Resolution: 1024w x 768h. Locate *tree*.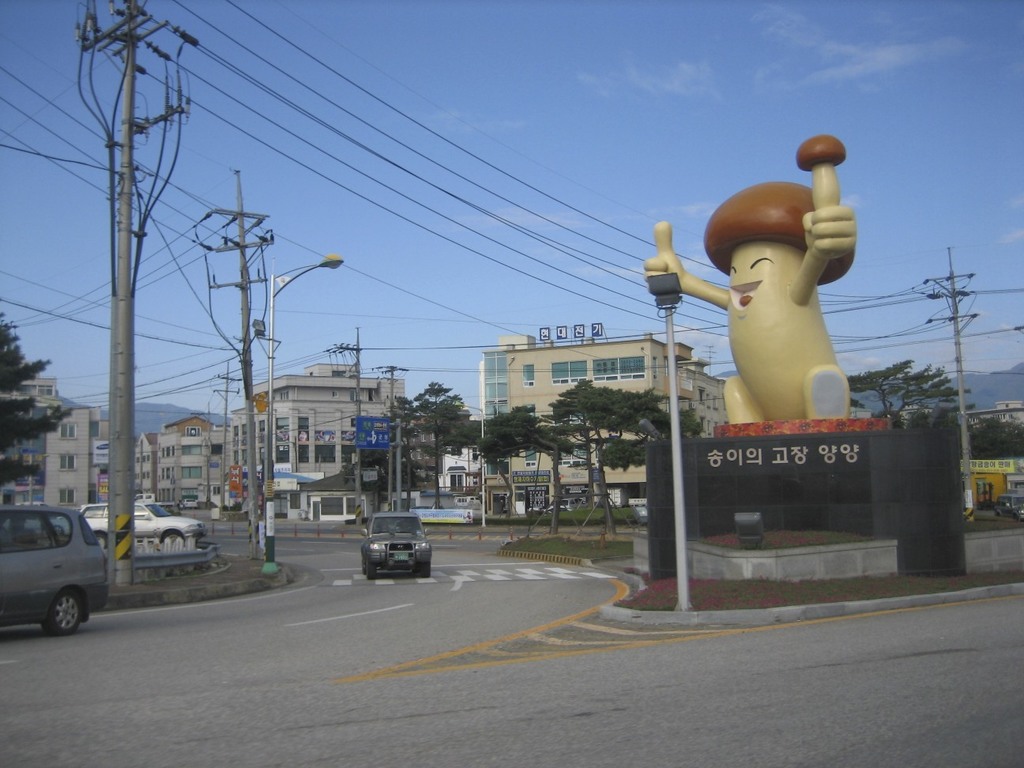
pyautogui.locateOnScreen(841, 356, 968, 424).
